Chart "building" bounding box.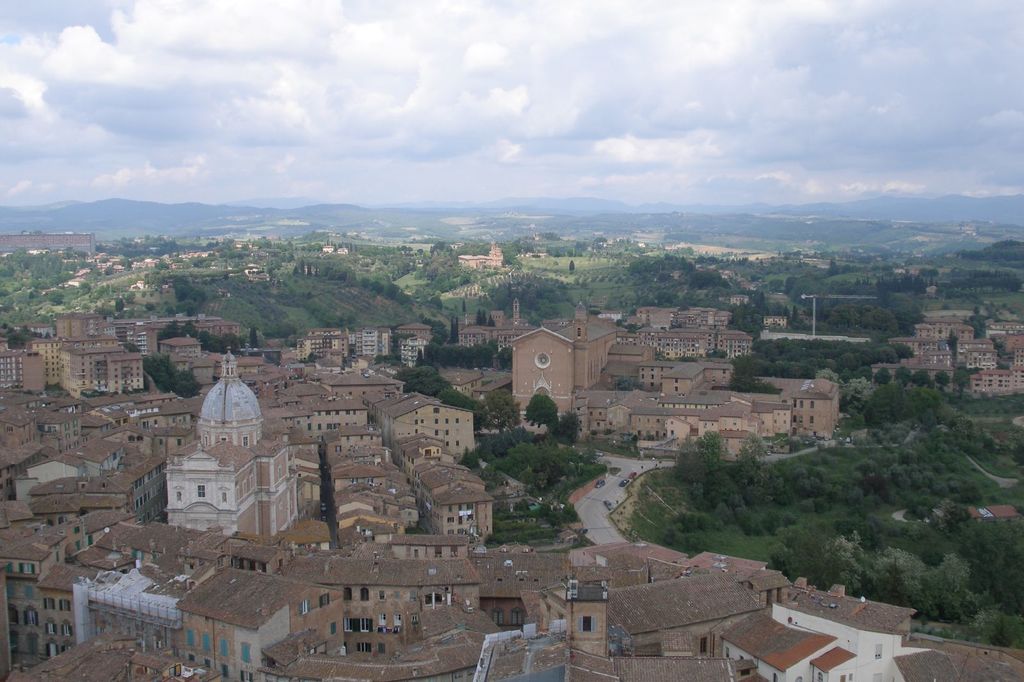
Charted: Rect(460, 242, 503, 273).
